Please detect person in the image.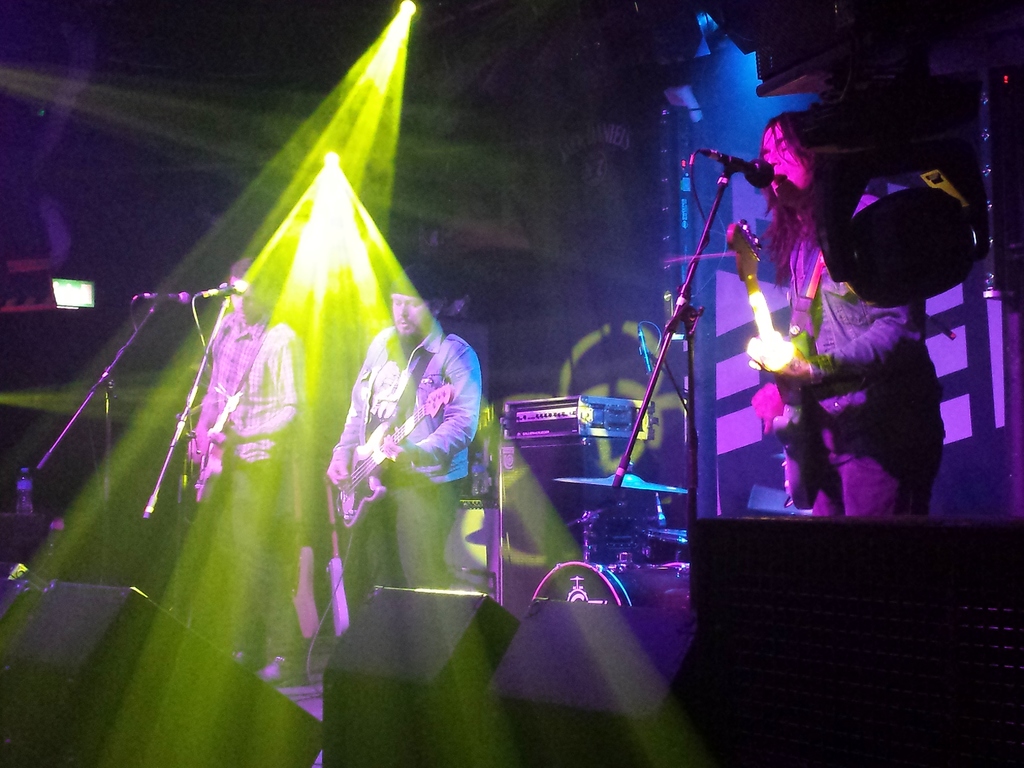
[744, 106, 946, 519].
